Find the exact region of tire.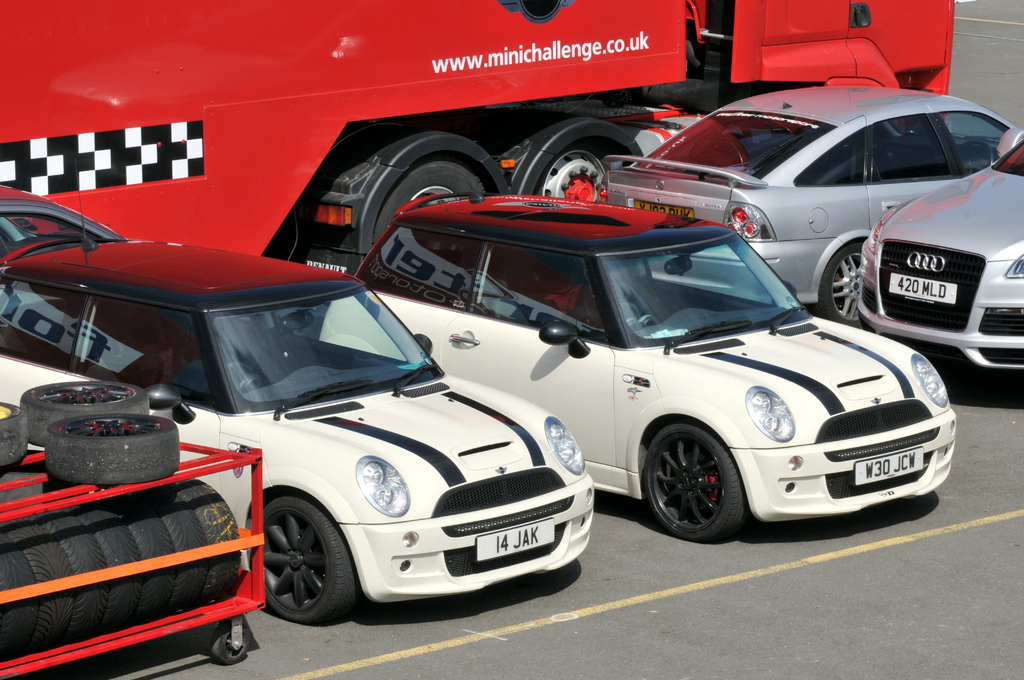
Exact region: 116, 499, 176, 622.
